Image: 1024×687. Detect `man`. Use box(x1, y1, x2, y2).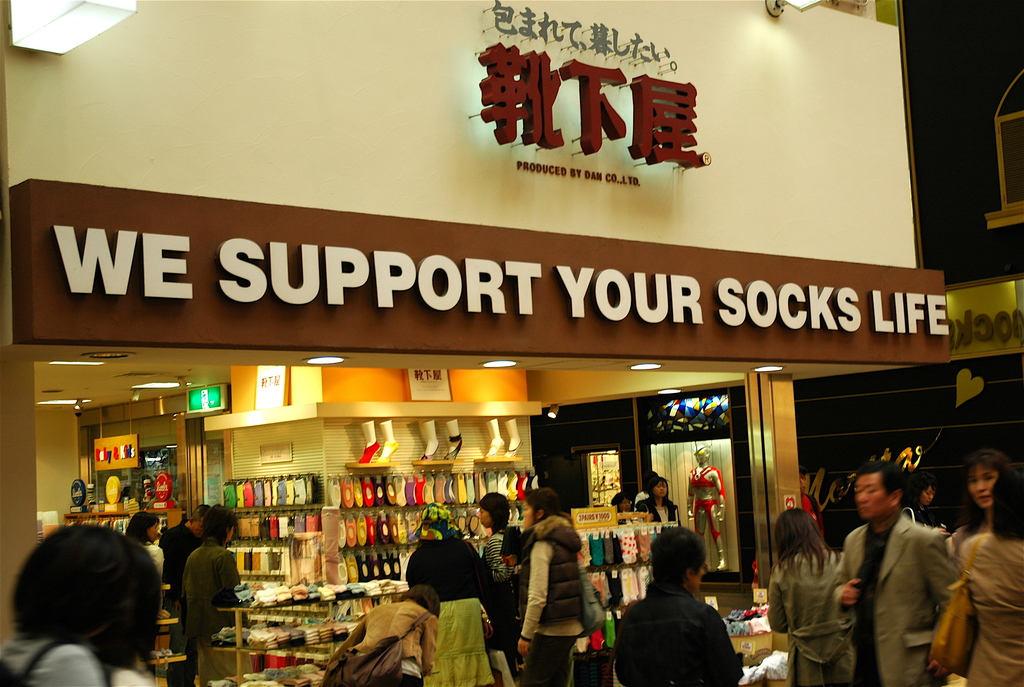
box(138, 479, 152, 506).
